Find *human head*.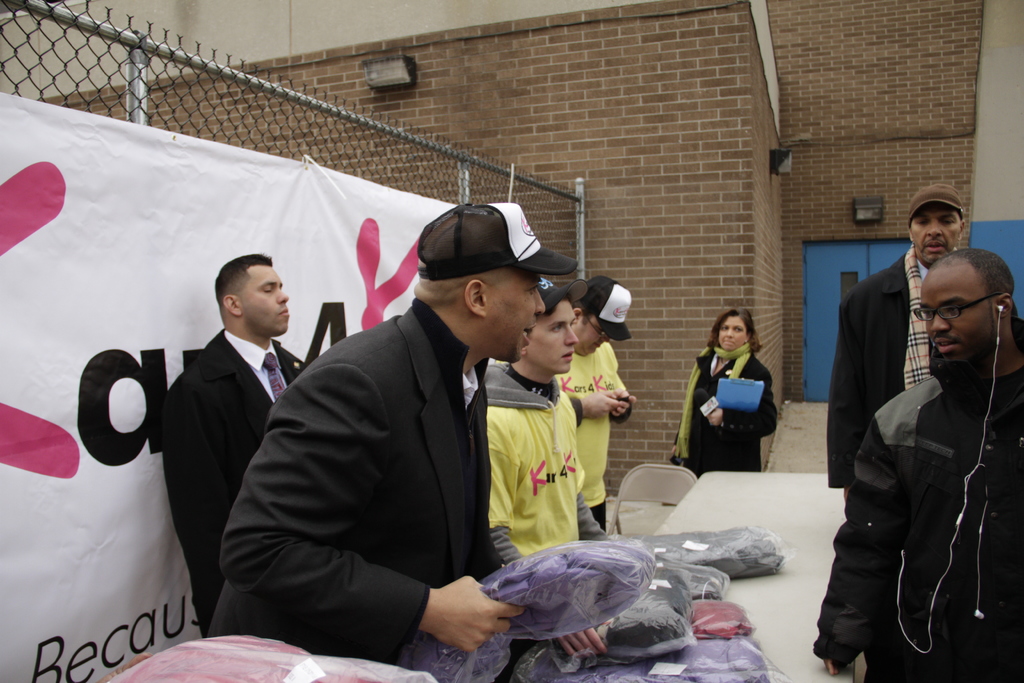
pyautogui.locateOnScreen(573, 277, 632, 356).
